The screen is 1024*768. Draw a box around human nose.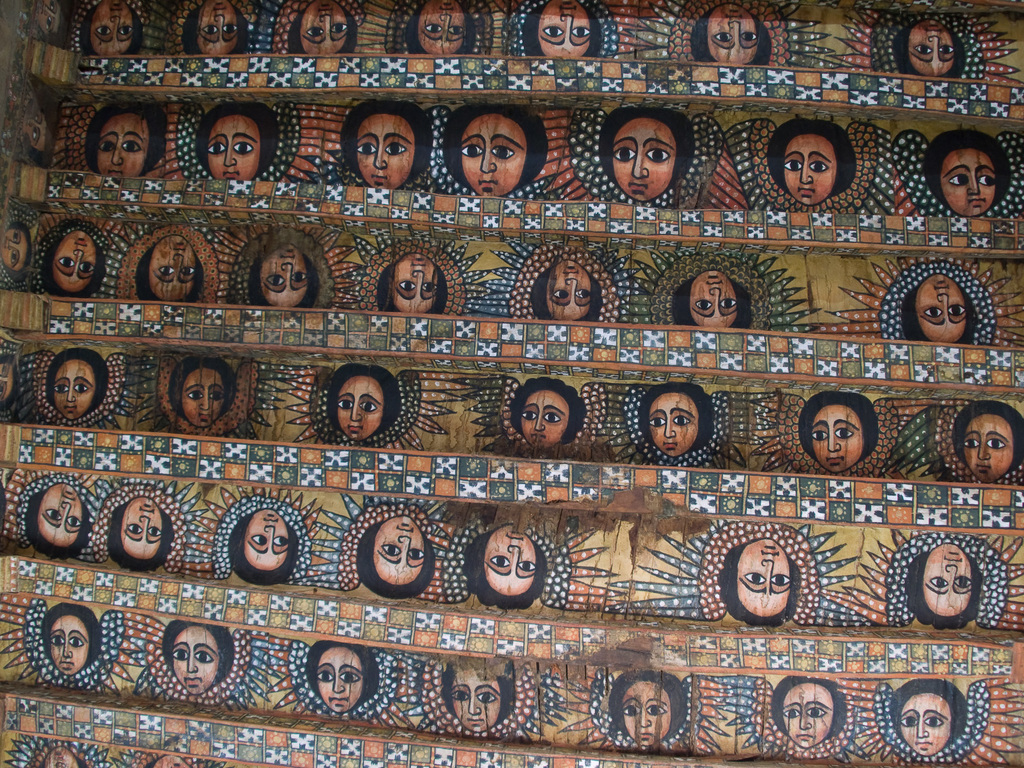
crop(214, 14, 225, 42).
